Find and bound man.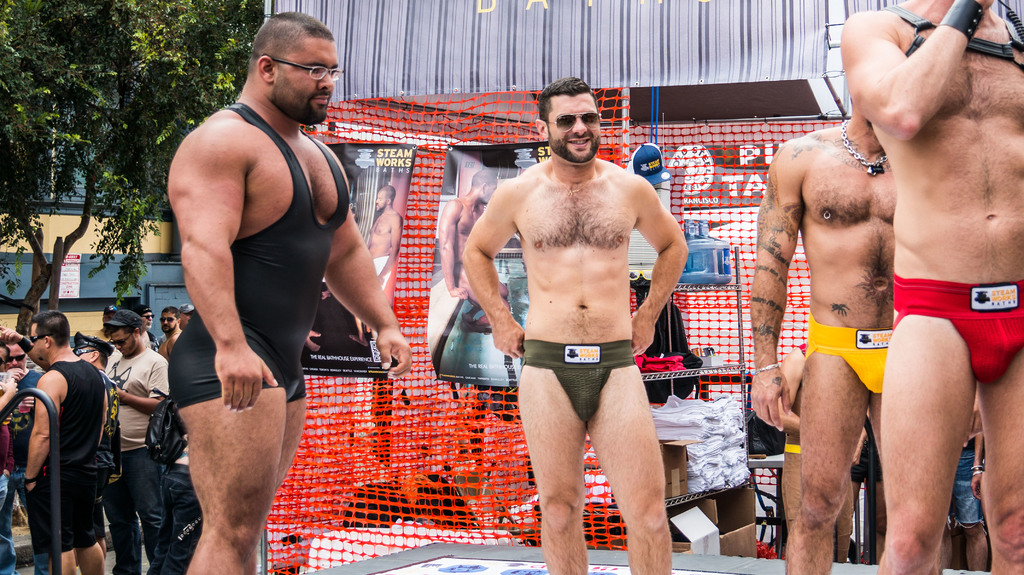
Bound: (left=0, top=343, right=15, bottom=512).
